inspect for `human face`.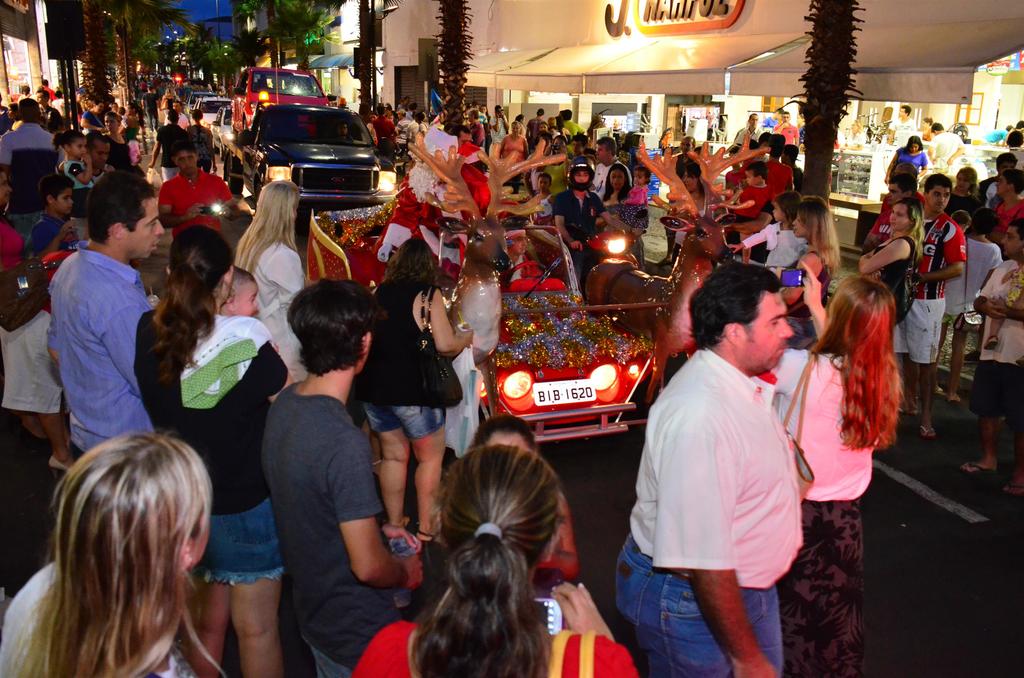
Inspection: box(772, 200, 787, 221).
